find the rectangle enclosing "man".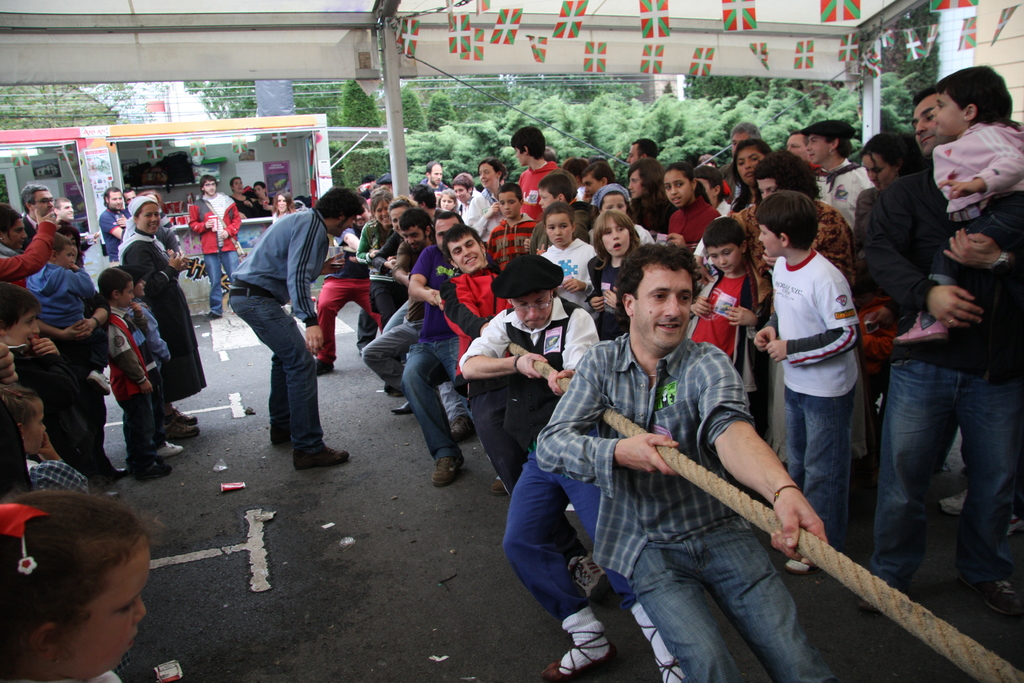
[715, 121, 756, 199].
